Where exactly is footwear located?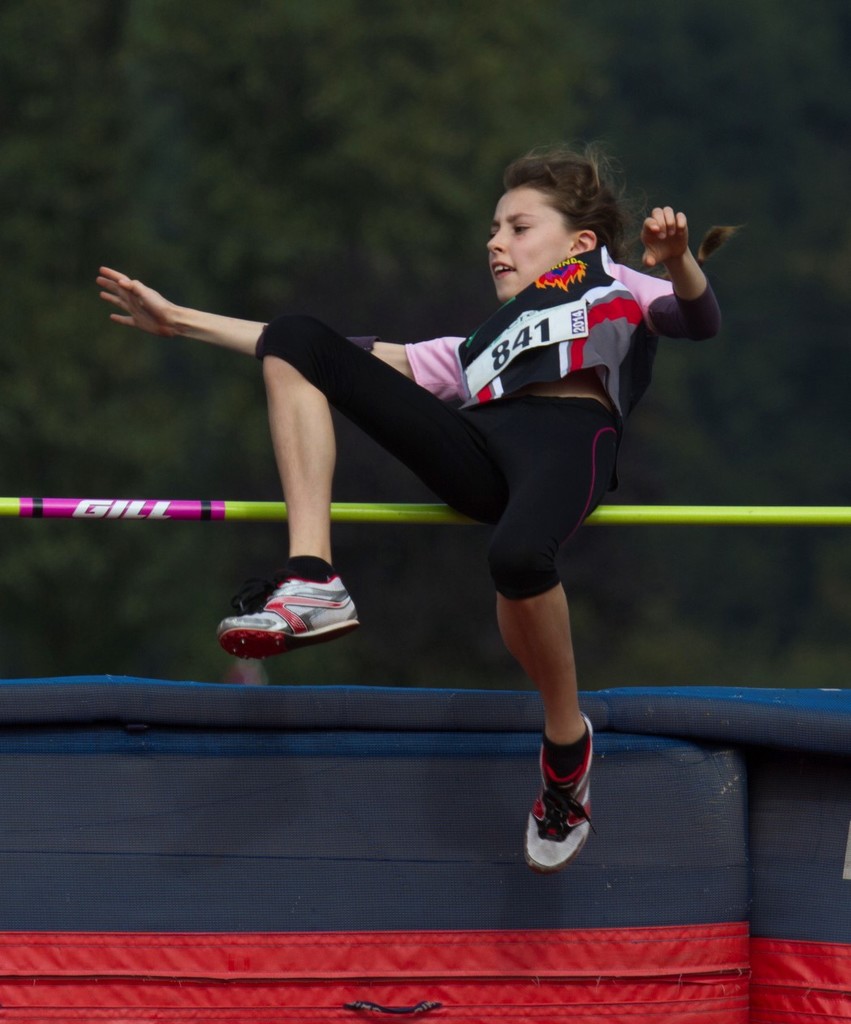
Its bounding box is 524,710,596,878.
